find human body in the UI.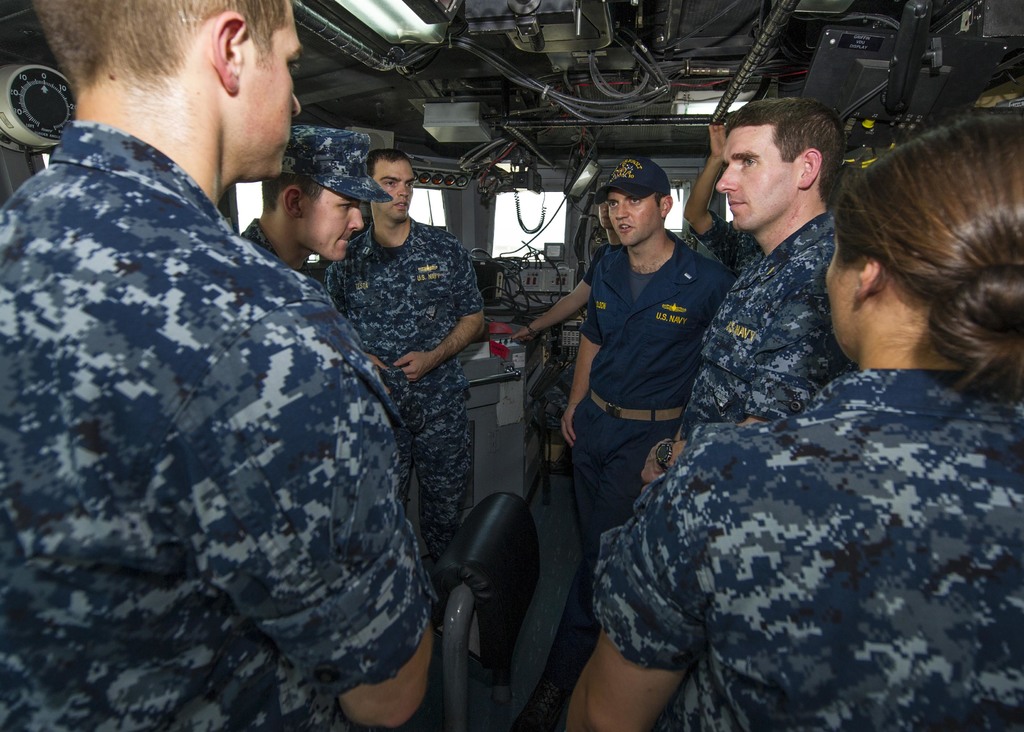
UI element at 320, 160, 486, 568.
